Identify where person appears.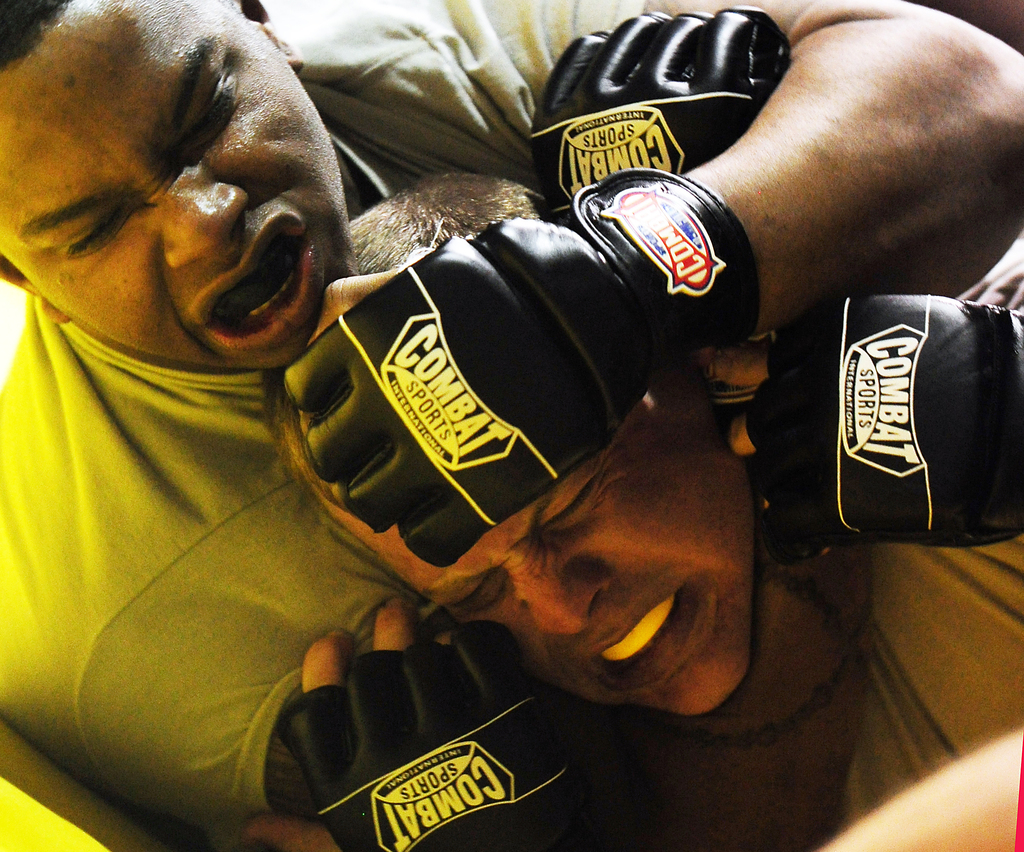
Appears at [x1=239, y1=172, x2=1023, y2=851].
